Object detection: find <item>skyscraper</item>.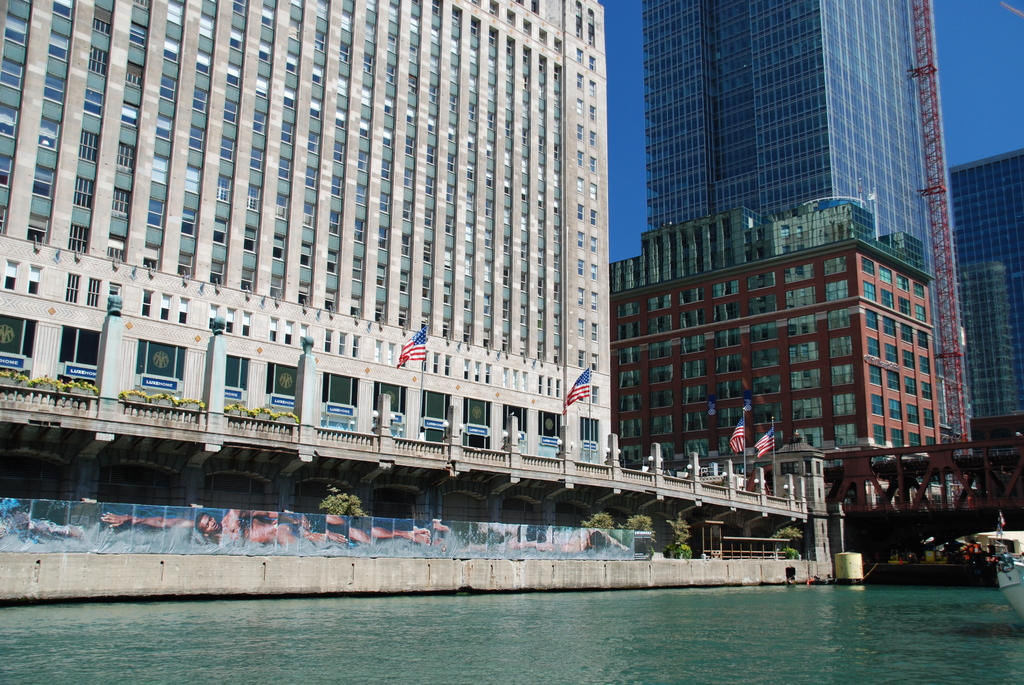
{"left": 10, "top": 28, "right": 653, "bottom": 506}.
